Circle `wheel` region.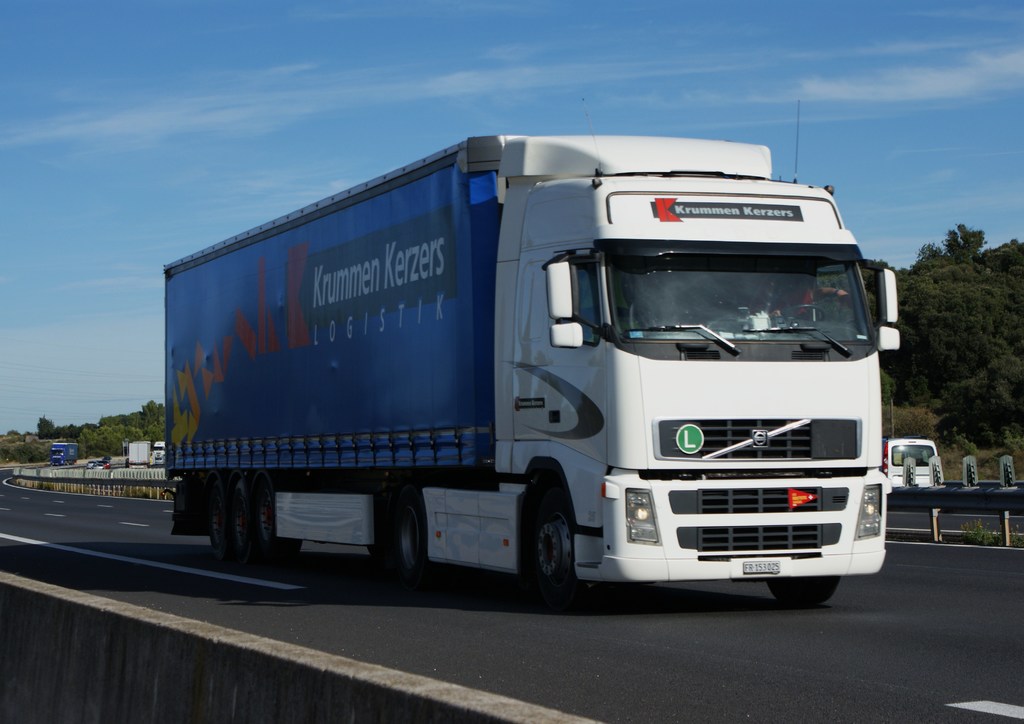
Region: box=[225, 465, 246, 555].
